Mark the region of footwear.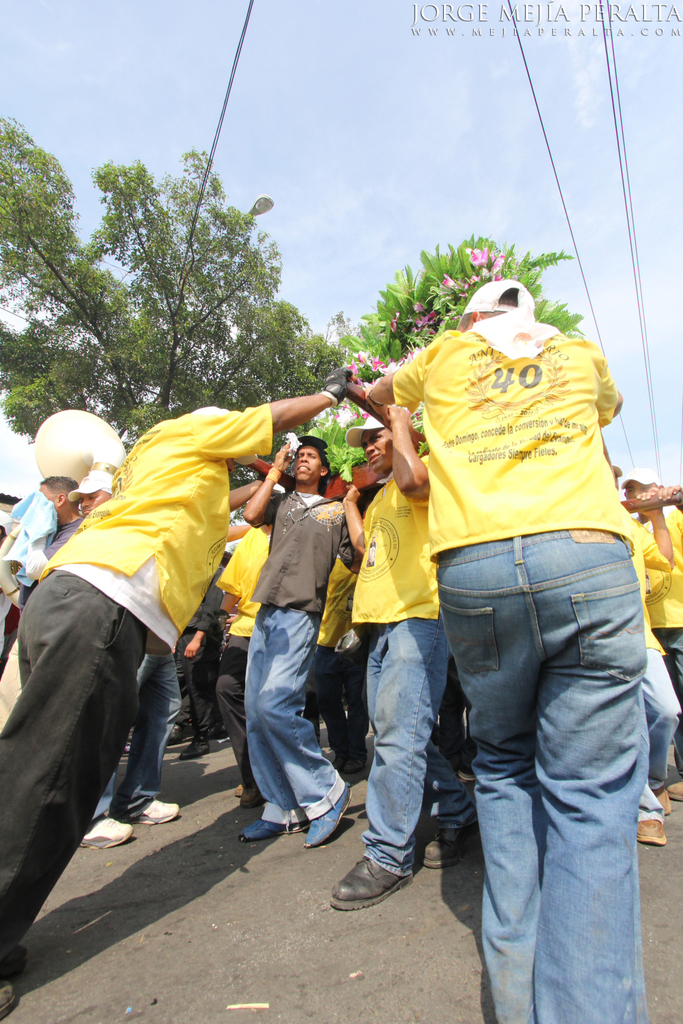
Region: (left=632, top=816, right=667, bottom=848).
